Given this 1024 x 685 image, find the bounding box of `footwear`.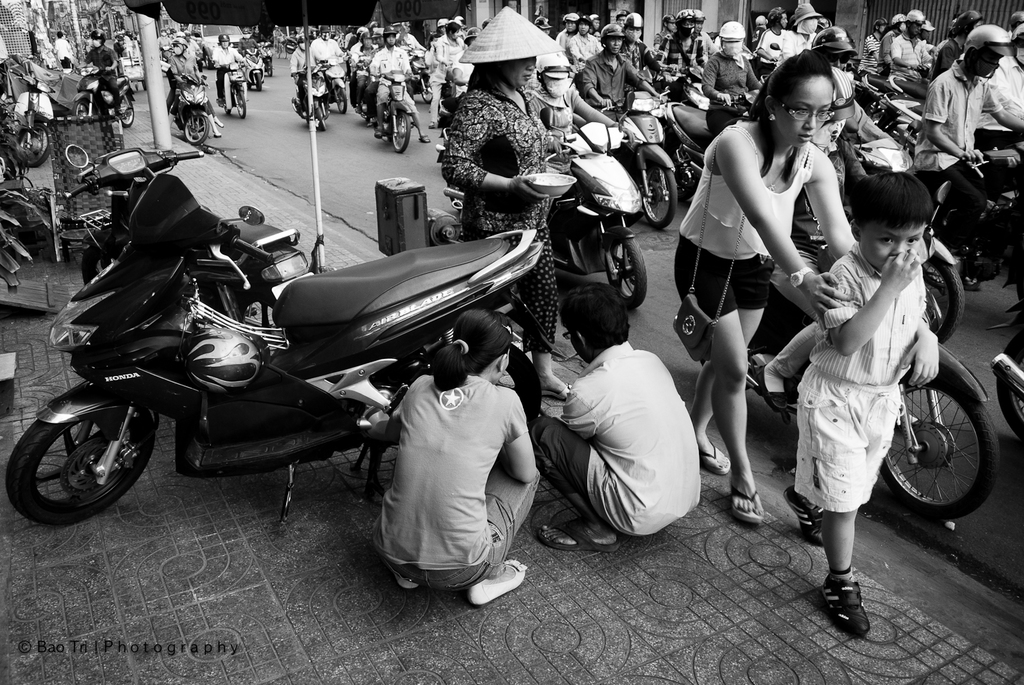
536/519/624/554.
